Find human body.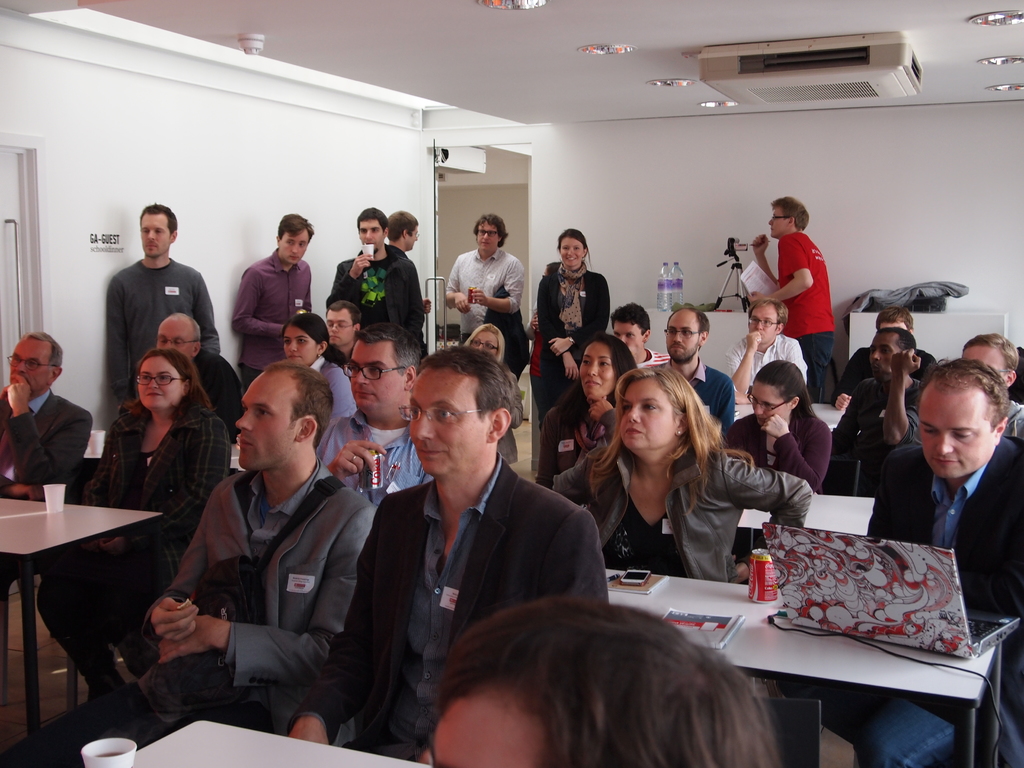
bbox(726, 301, 806, 404).
